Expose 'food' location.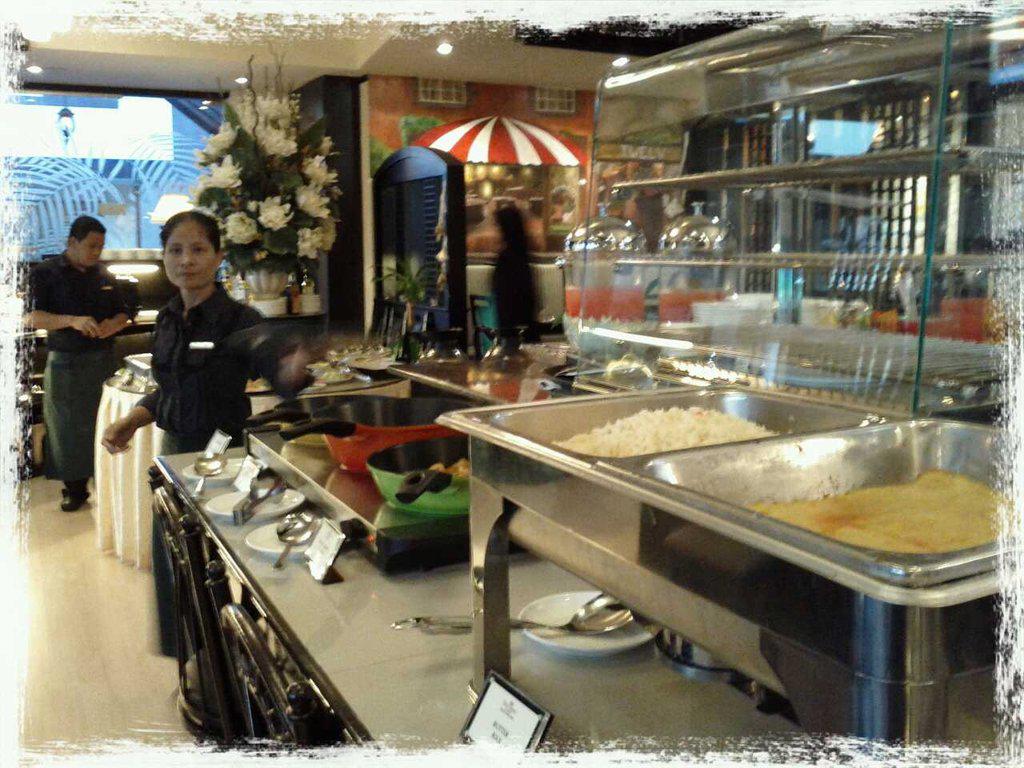
Exposed at pyautogui.locateOnScreen(749, 458, 1013, 561).
